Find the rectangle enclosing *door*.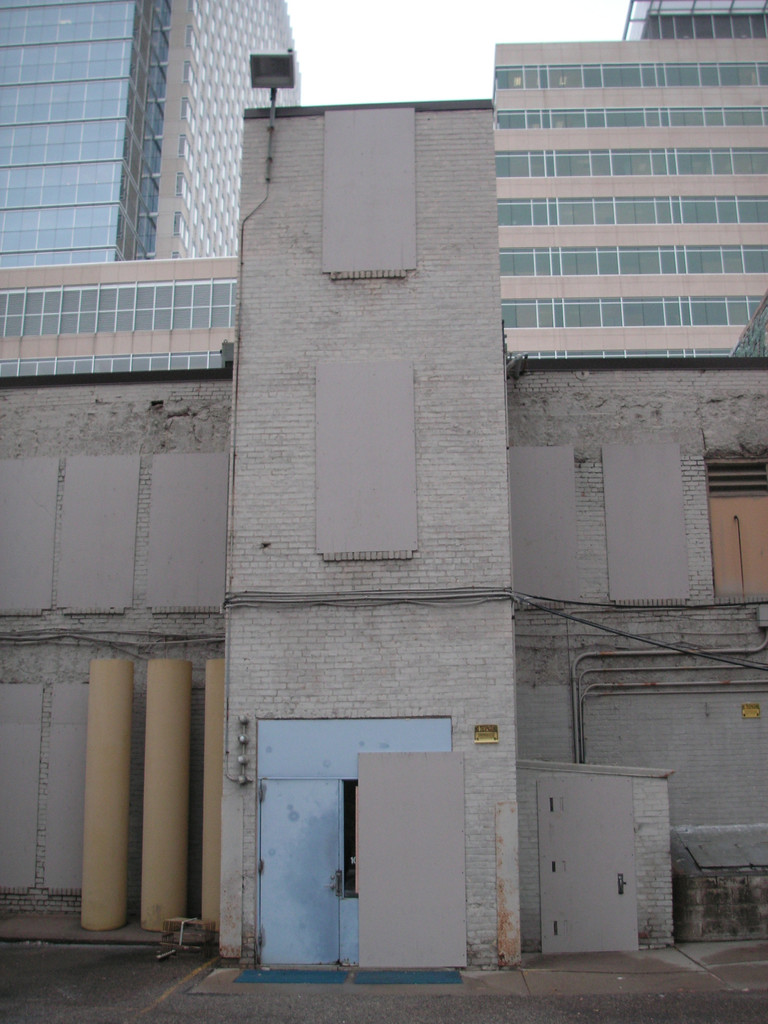
rect(255, 777, 348, 968).
